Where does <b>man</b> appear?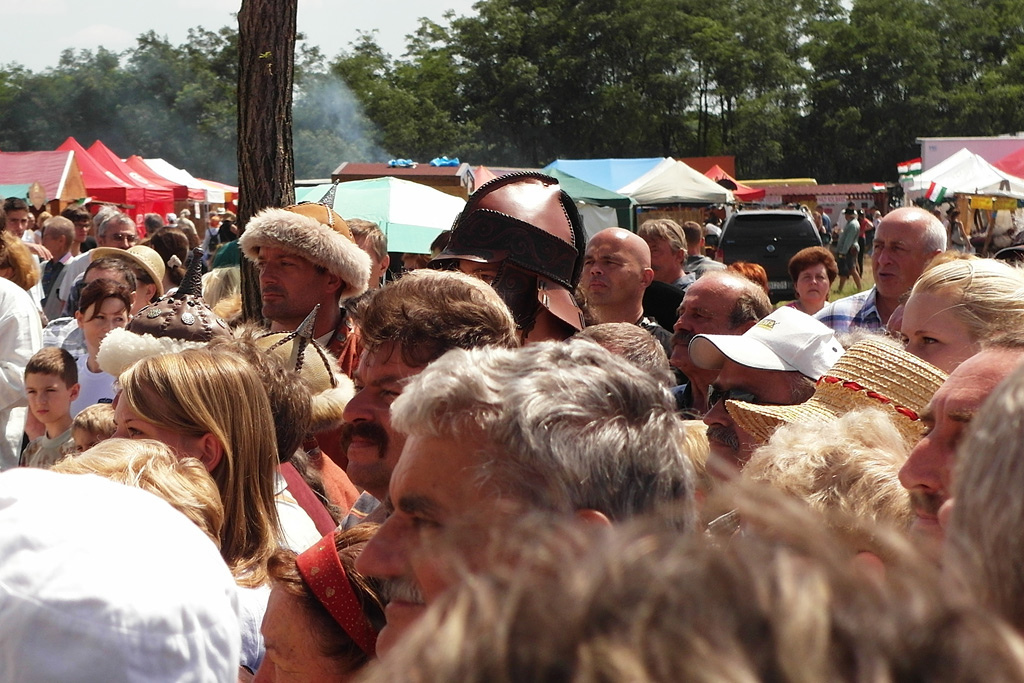
Appears at x1=78, y1=208, x2=95, y2=260.
